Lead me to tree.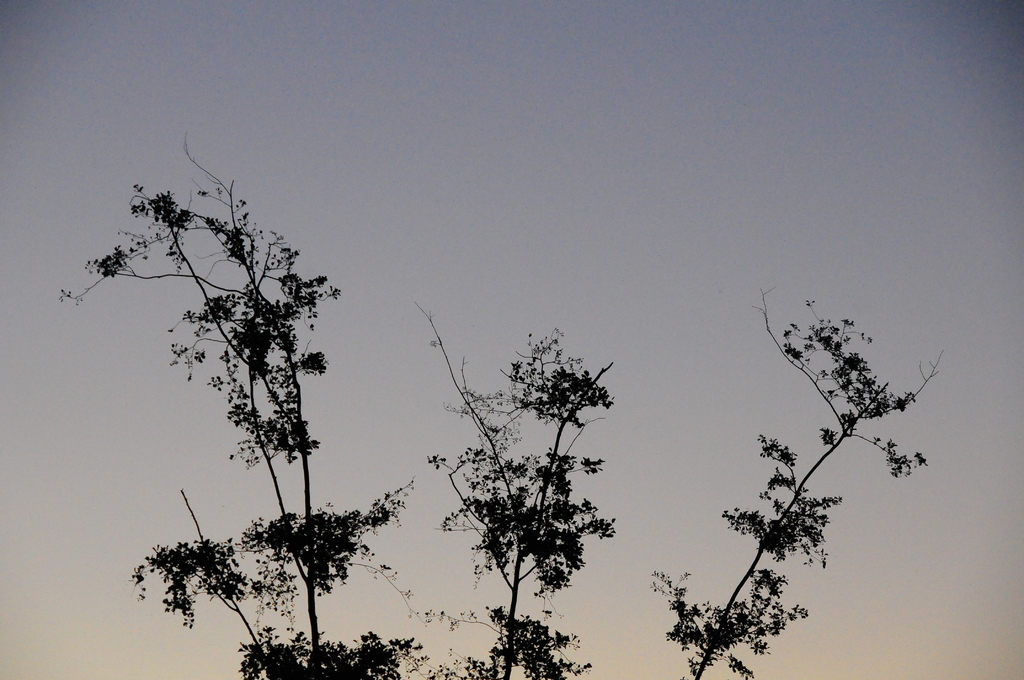
Lead to select_region(748, 286, 957, 679).
